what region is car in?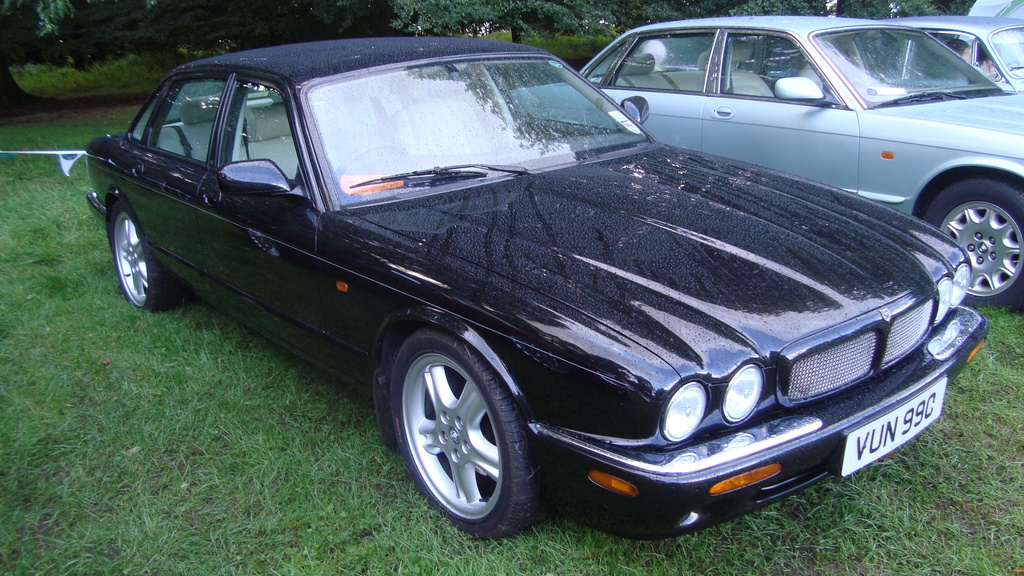
pyautogui.locateOnScreen(514, 15, 1023, 296).
